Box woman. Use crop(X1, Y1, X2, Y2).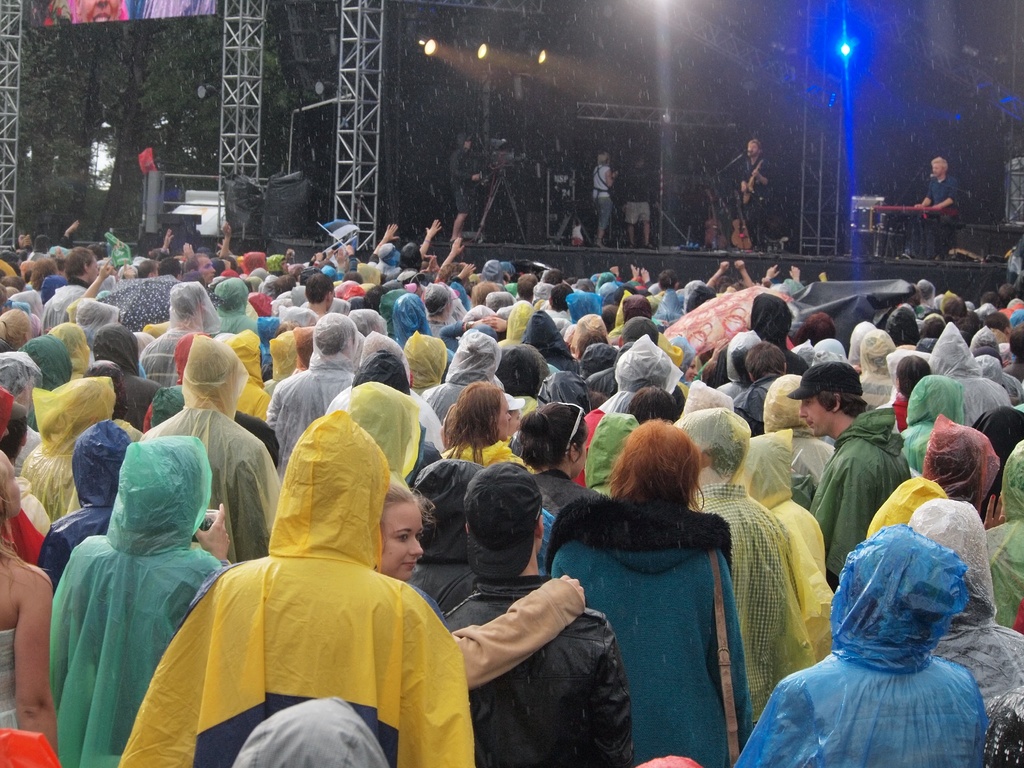
crop(434, 383, 531, 474).
